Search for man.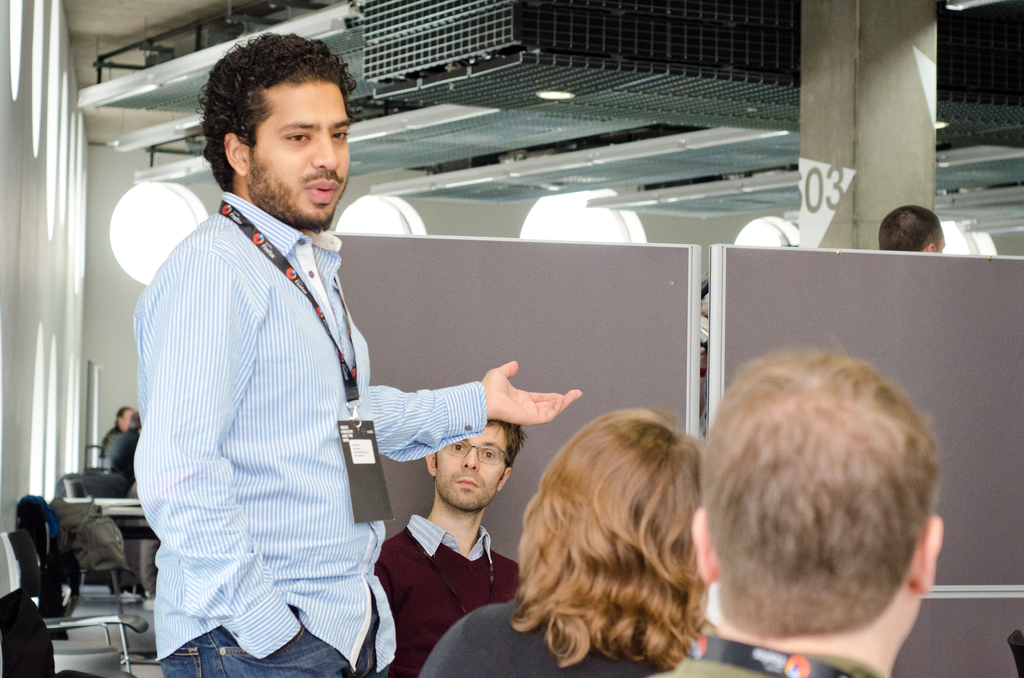
Found at BBox(419, 411, 710, 677).
